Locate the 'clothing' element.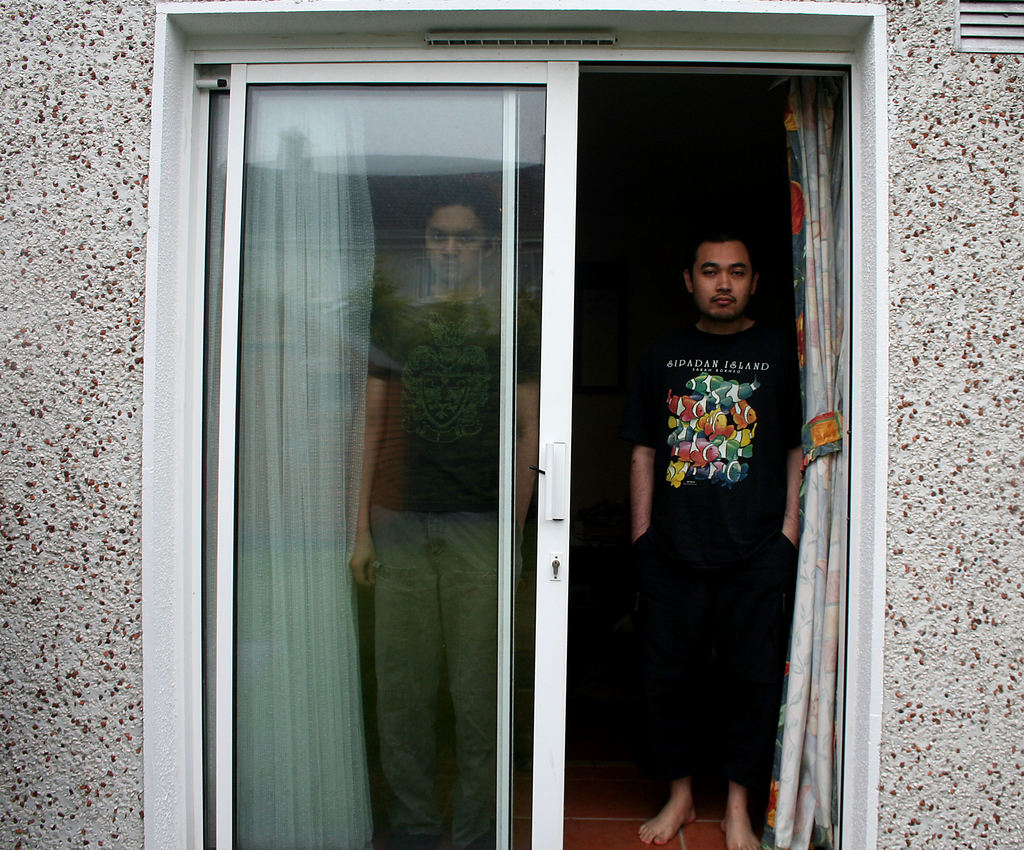
Element bbox: <box>623,230,811,809</box>.
